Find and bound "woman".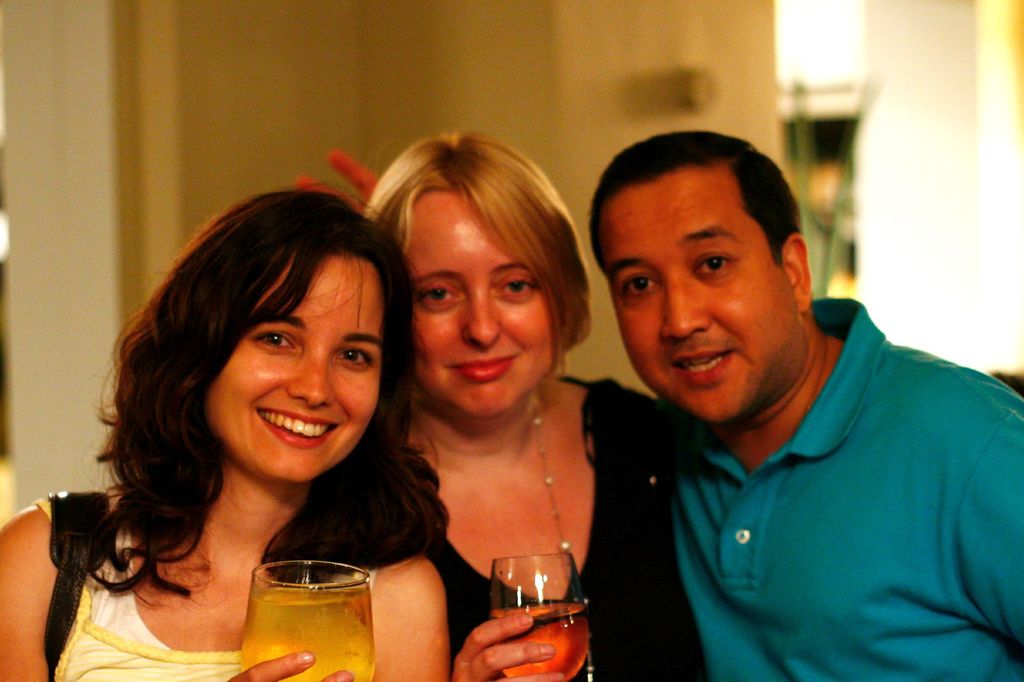
Bound: [356,132,692,681].
